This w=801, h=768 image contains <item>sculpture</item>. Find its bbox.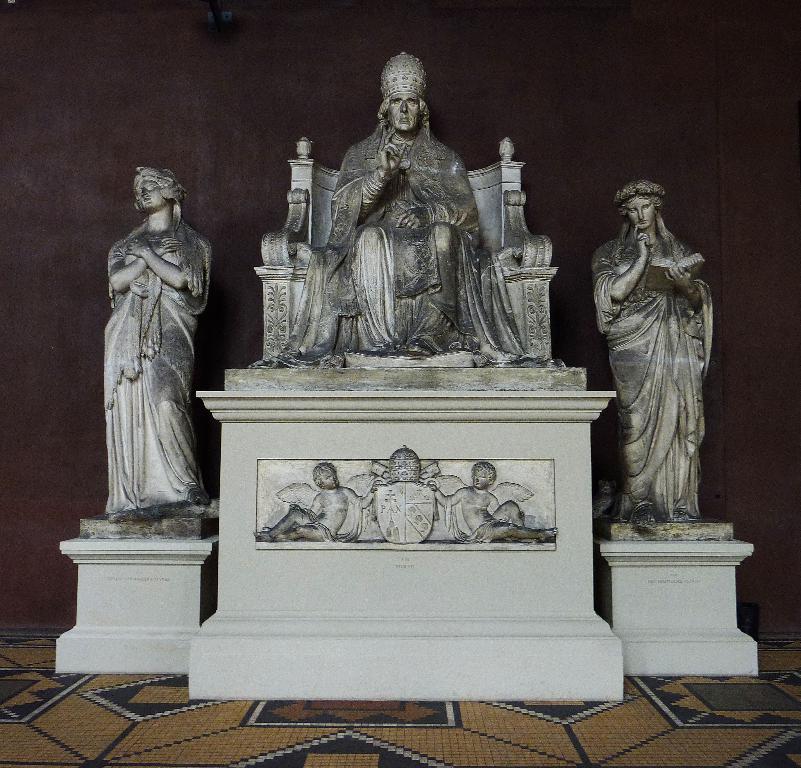
(x1=255, y1=63, x2=555, y2=386).
